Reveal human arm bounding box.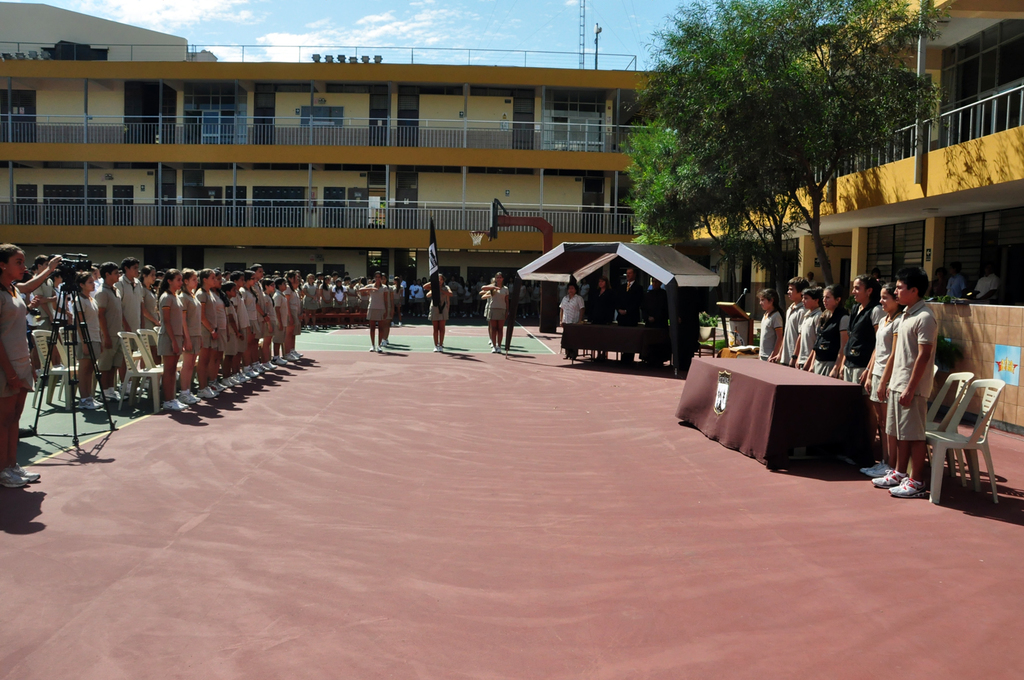
Revealed: BBox(358, 283, 376, 300).
